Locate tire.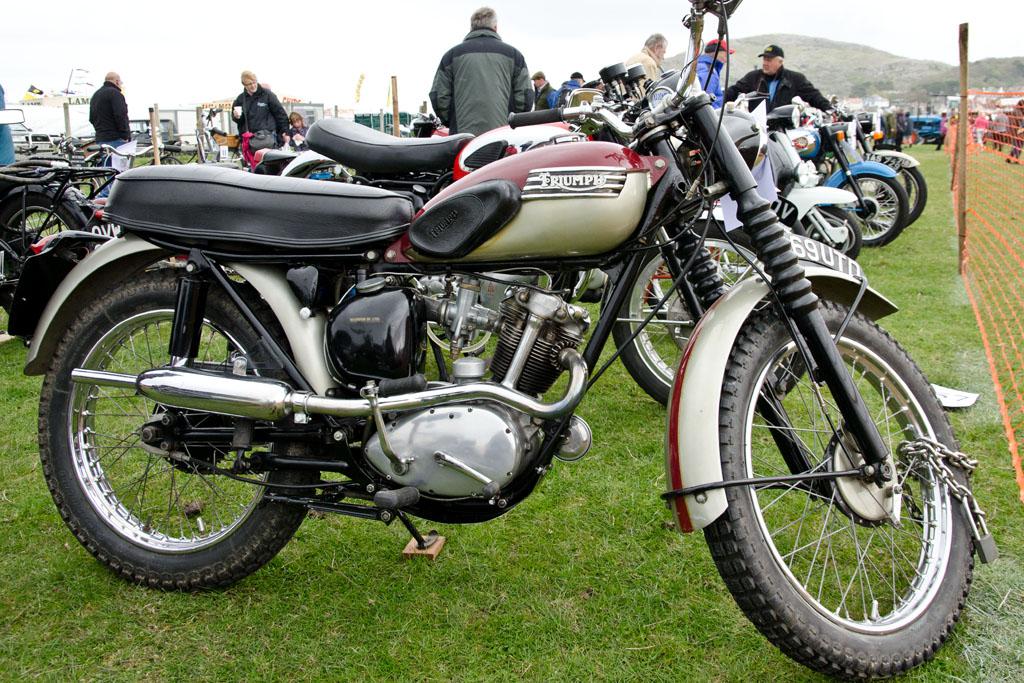
Bounding box: pyautogui.locateOnScreen(794, 204, 860, 256).
